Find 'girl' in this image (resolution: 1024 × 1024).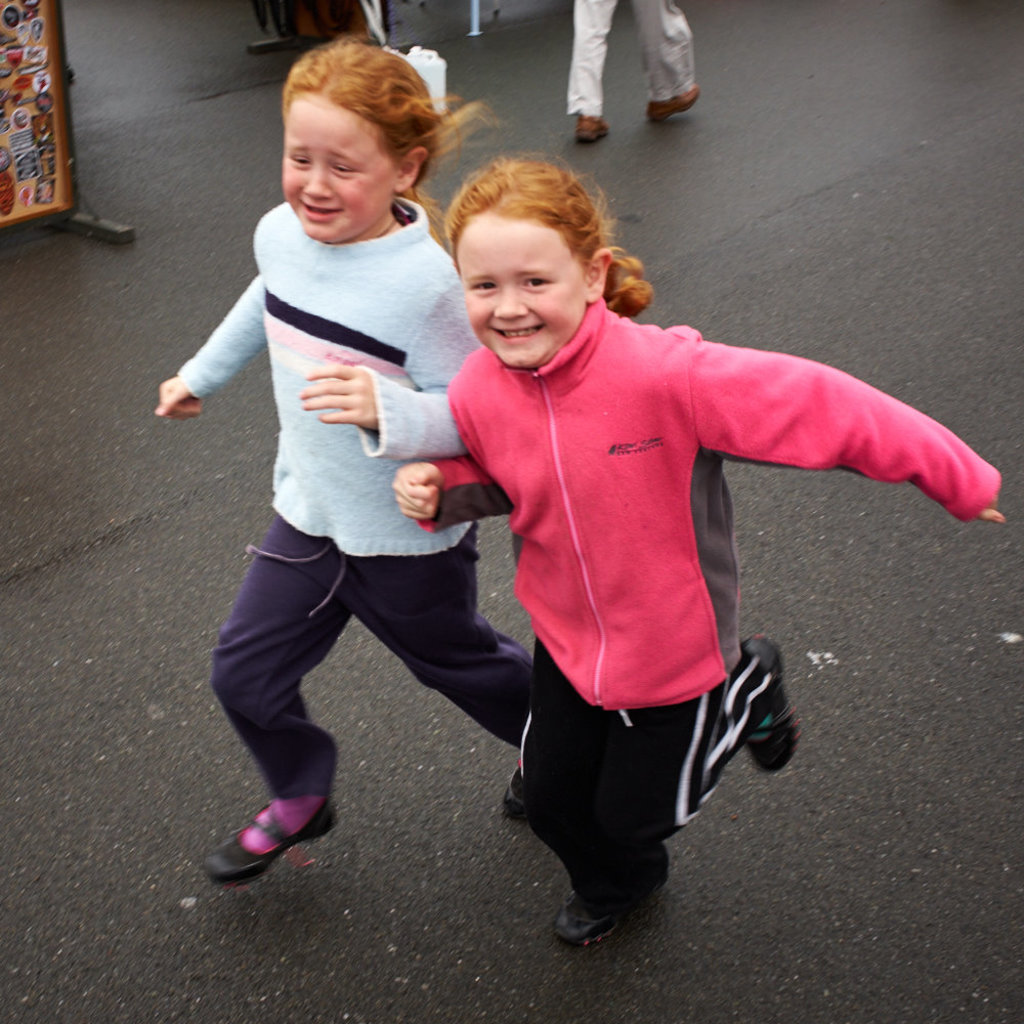
bbox=(390, 148, 1006, 946).
